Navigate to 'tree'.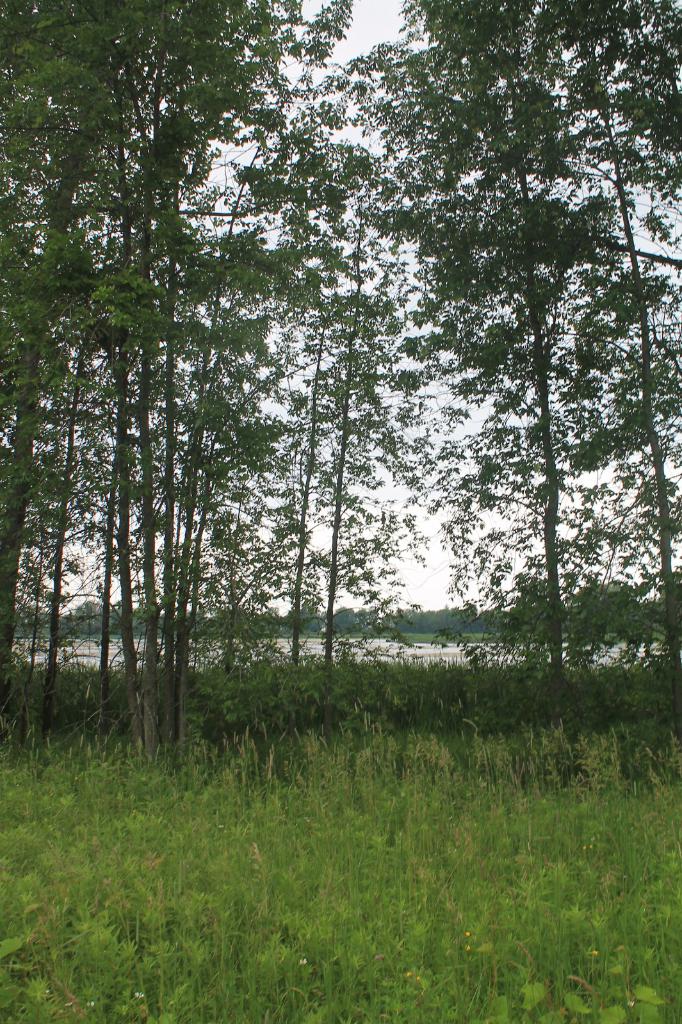
Navigation target: (left=0, top=140, right=56, bottom=692).
